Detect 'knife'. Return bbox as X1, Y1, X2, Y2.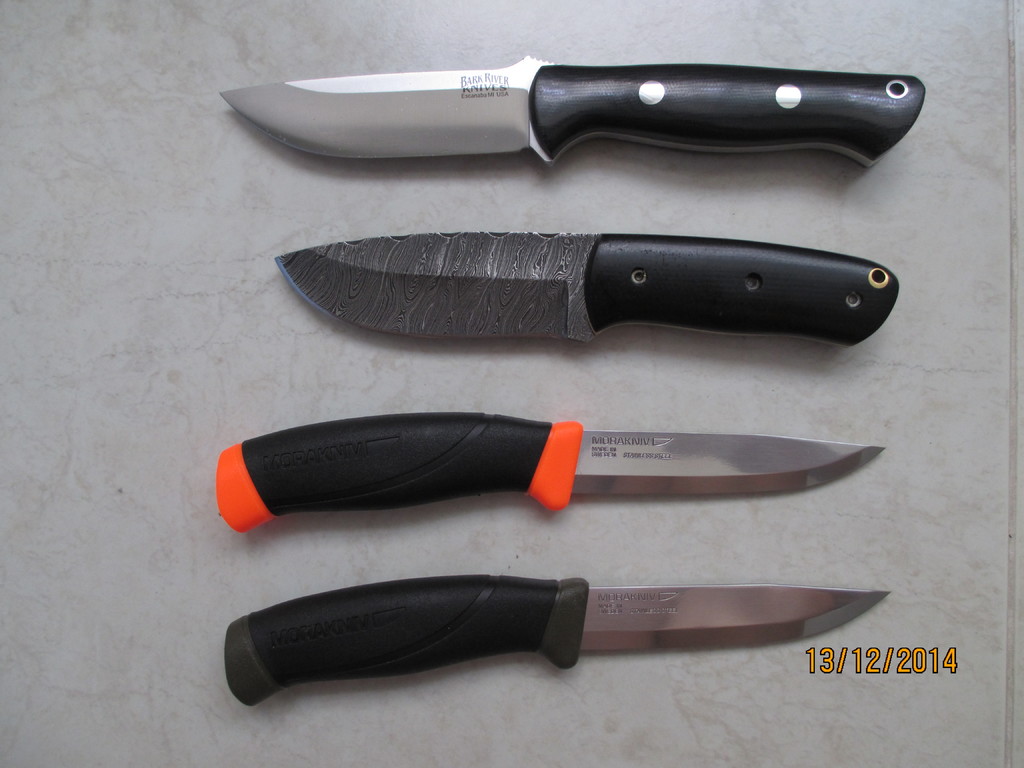
227, 569, 893, 706.
